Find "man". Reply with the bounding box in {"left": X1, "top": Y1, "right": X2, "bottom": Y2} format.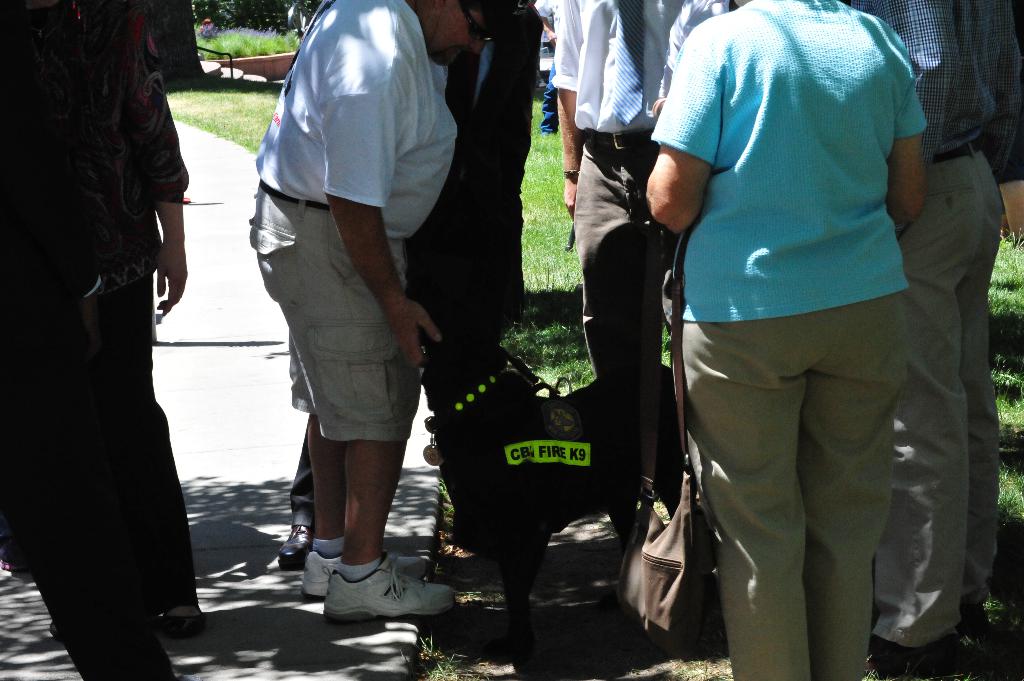
{"left": 545, "top": 0, "right": 733, "bottom": 500}.
